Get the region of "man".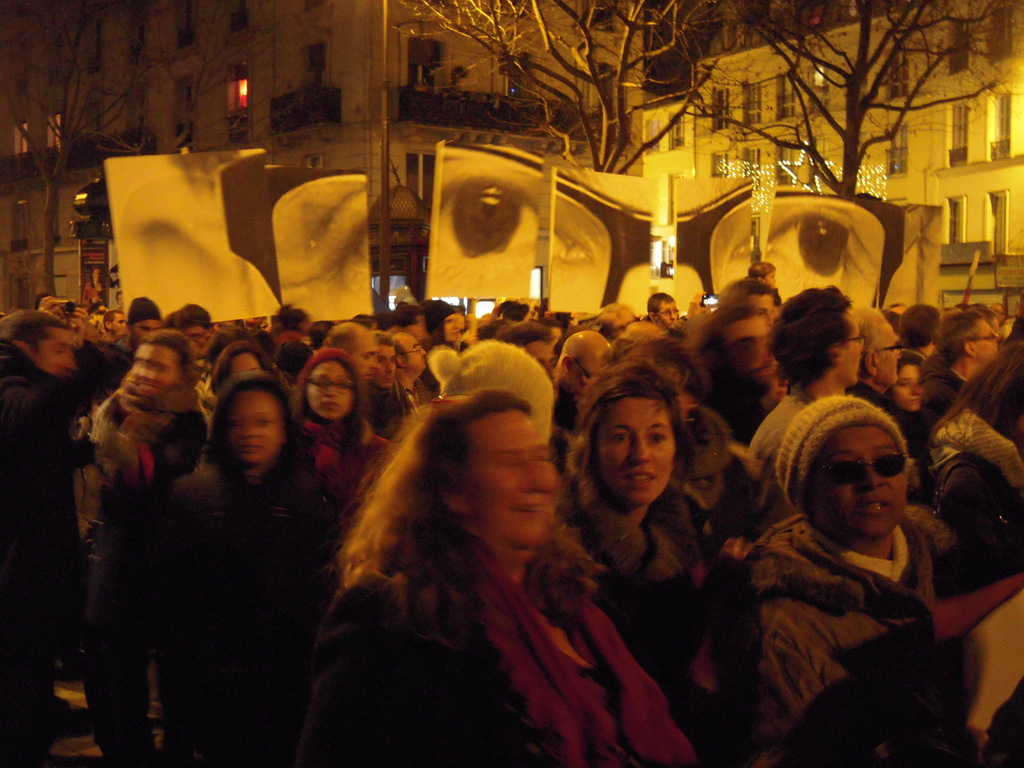
[847, 307, 902, 413].
